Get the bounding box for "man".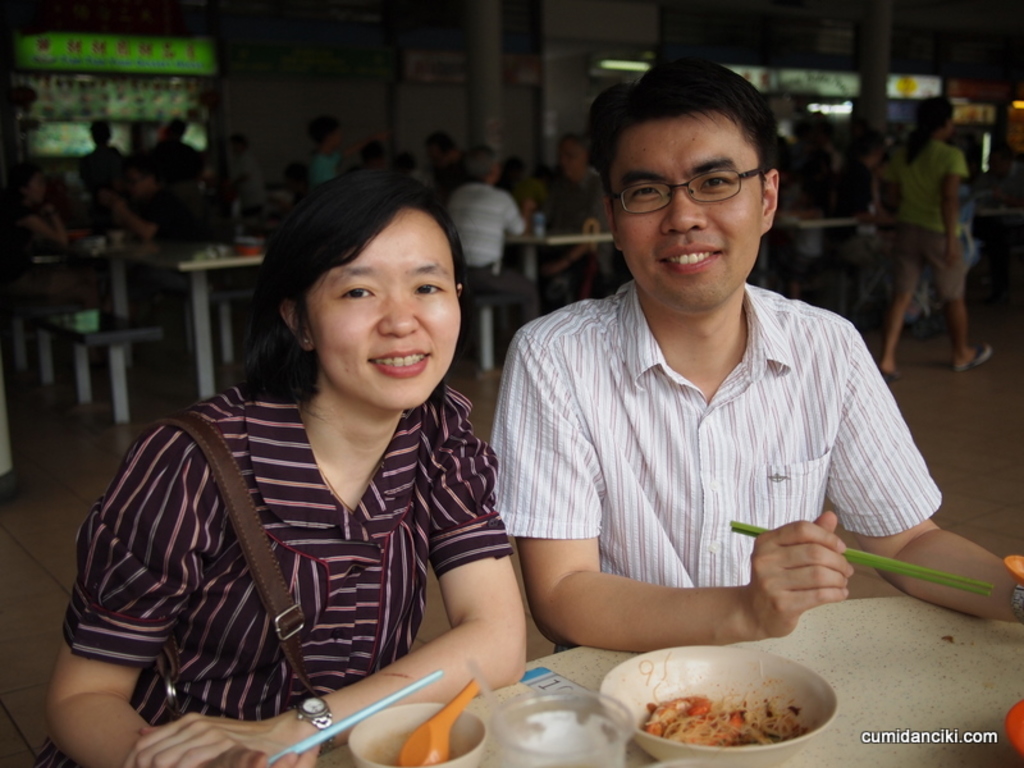
x1=476, y1=84, x2=954, y2=682.
